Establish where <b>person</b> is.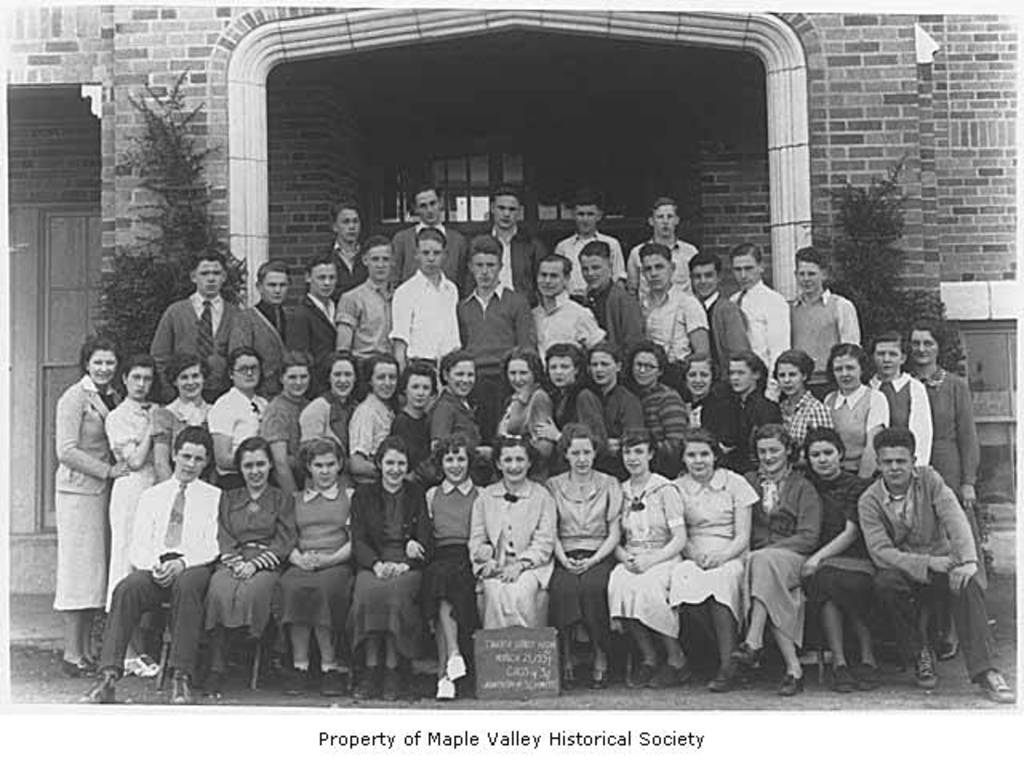
Established at <box>56,342,133,677</box>.
